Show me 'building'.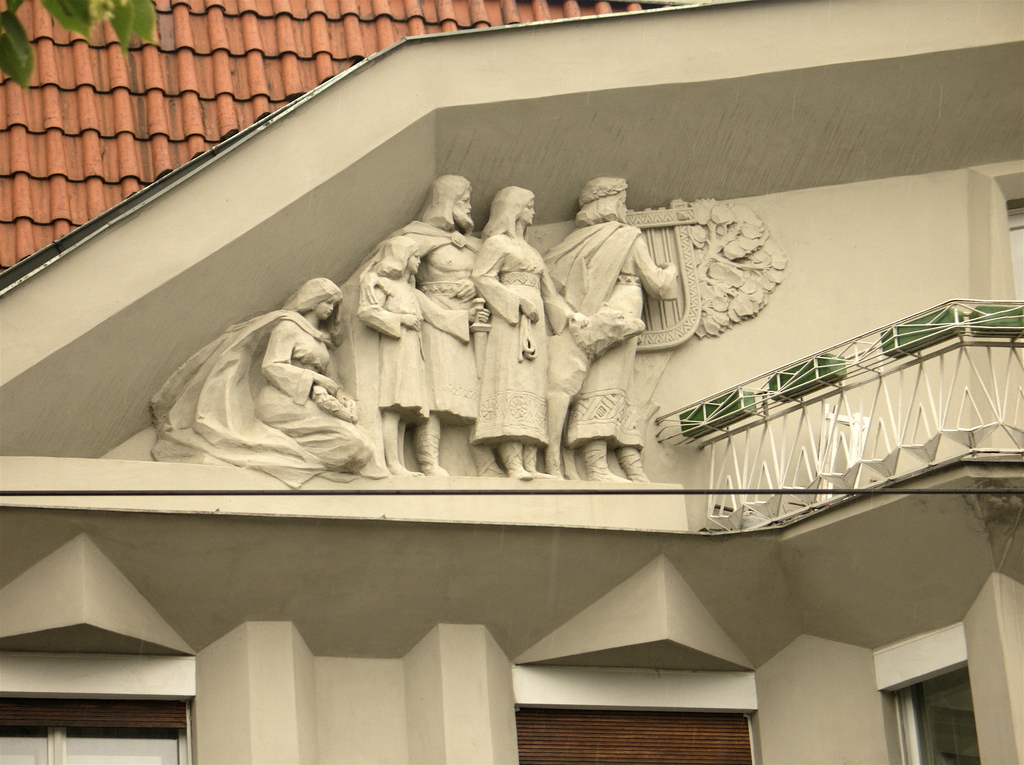
'building' is here: rect(0, 0, 1023, 764).
